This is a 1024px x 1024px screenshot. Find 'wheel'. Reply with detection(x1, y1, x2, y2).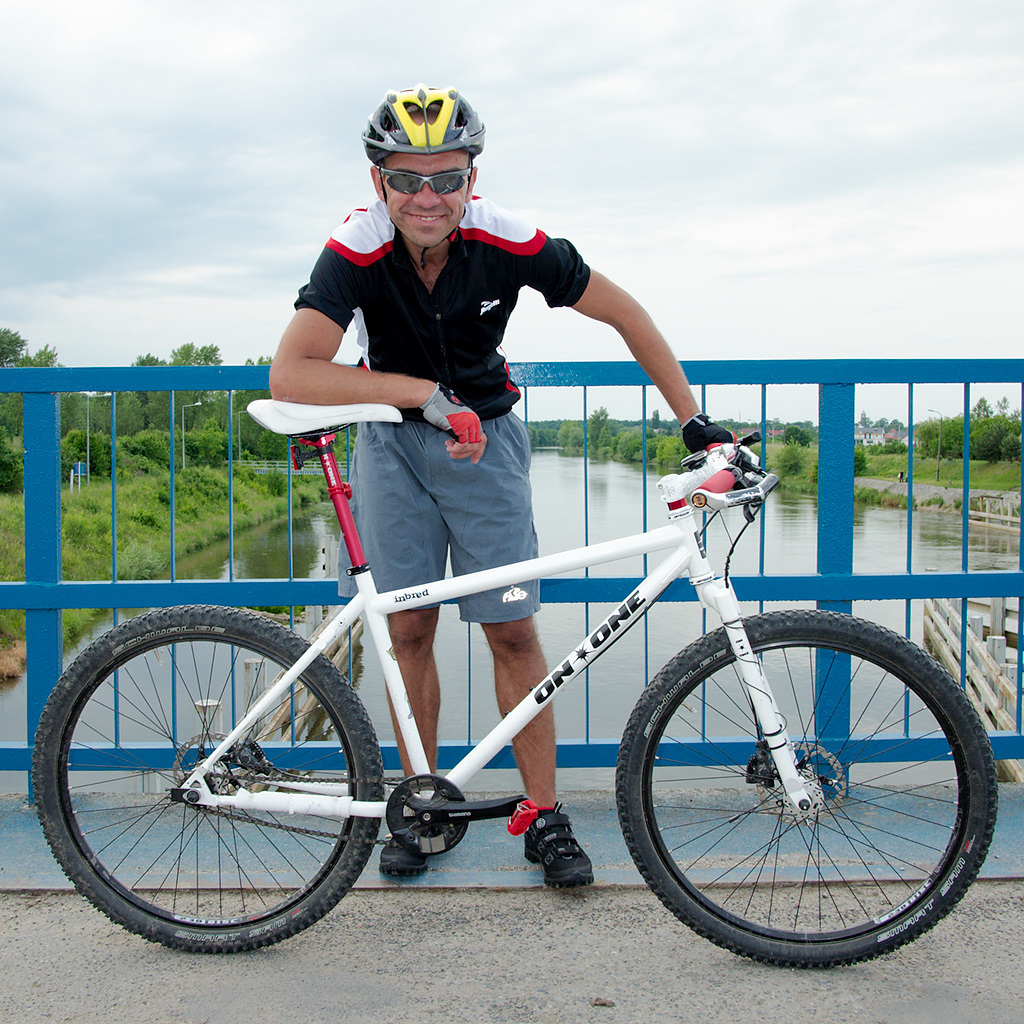
detection(616, 606, 997, 973).
